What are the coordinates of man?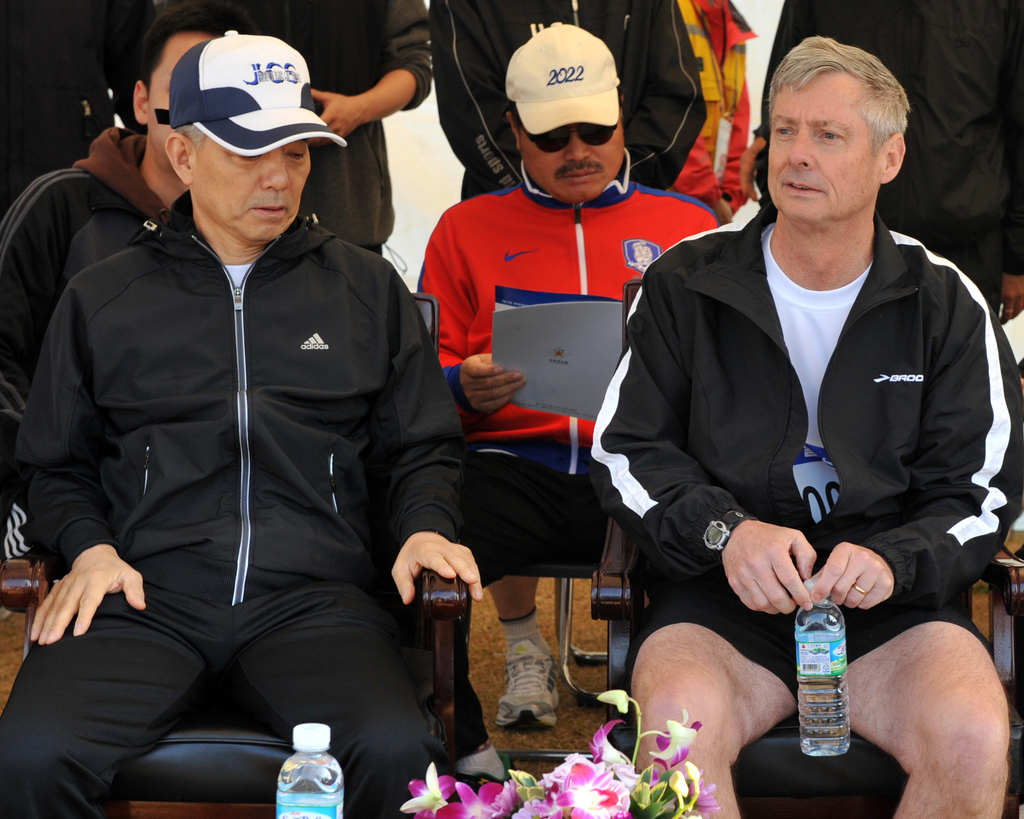
crop(0, 8, 265, 575).
